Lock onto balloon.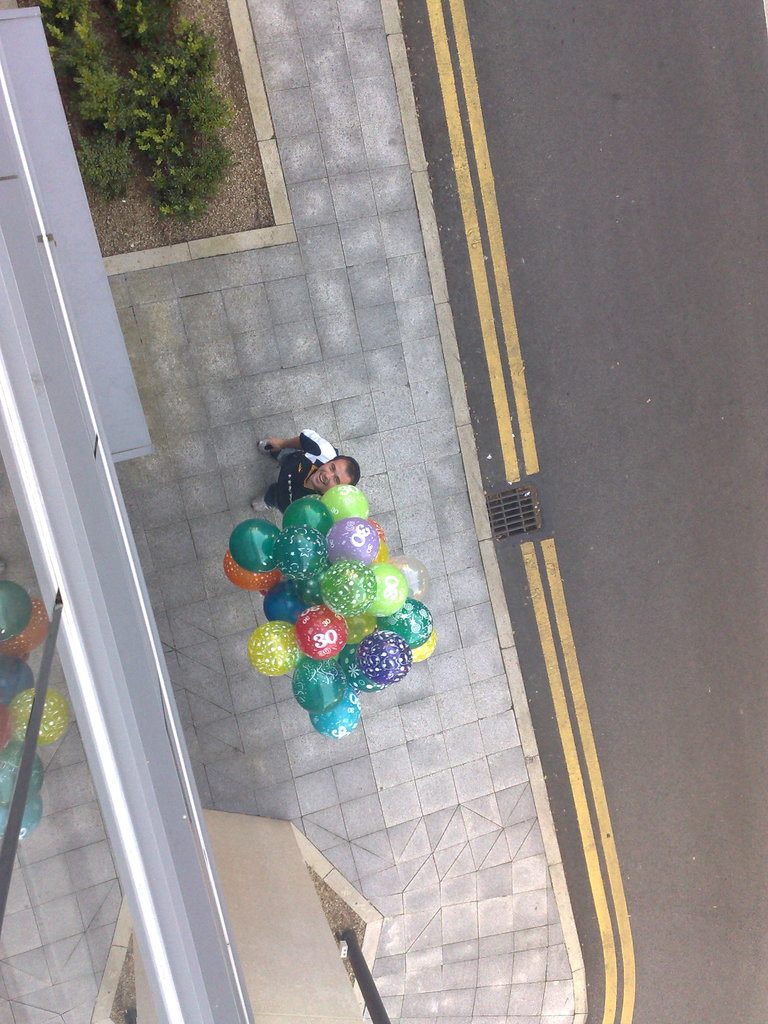
Locked: crop(296, 655, 349, 712).
